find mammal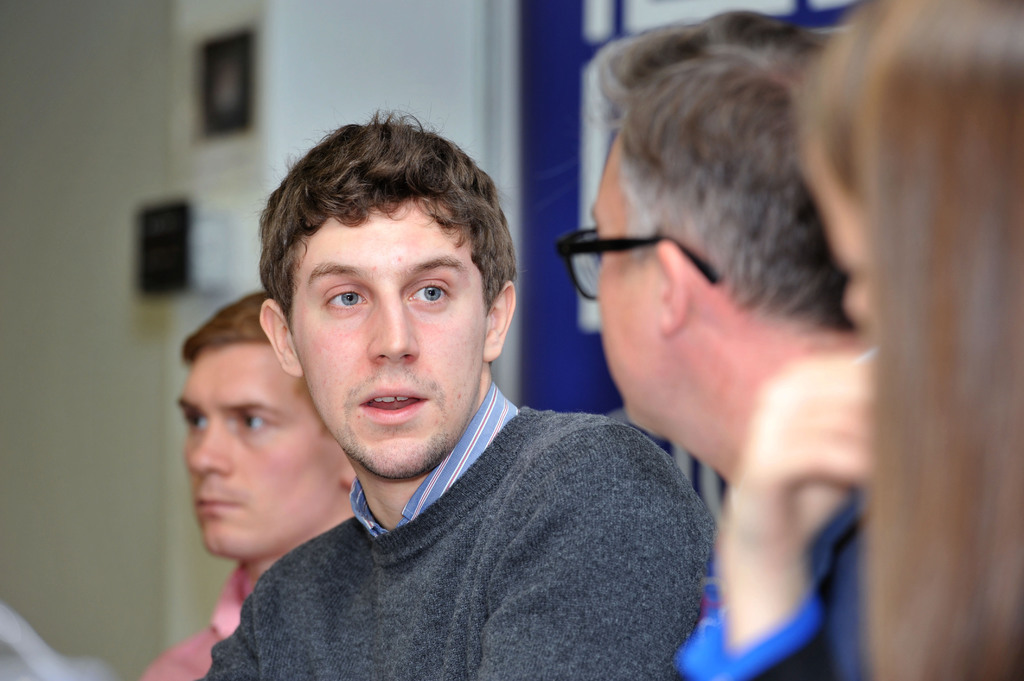
l=183, t=88, r=728, b=680
